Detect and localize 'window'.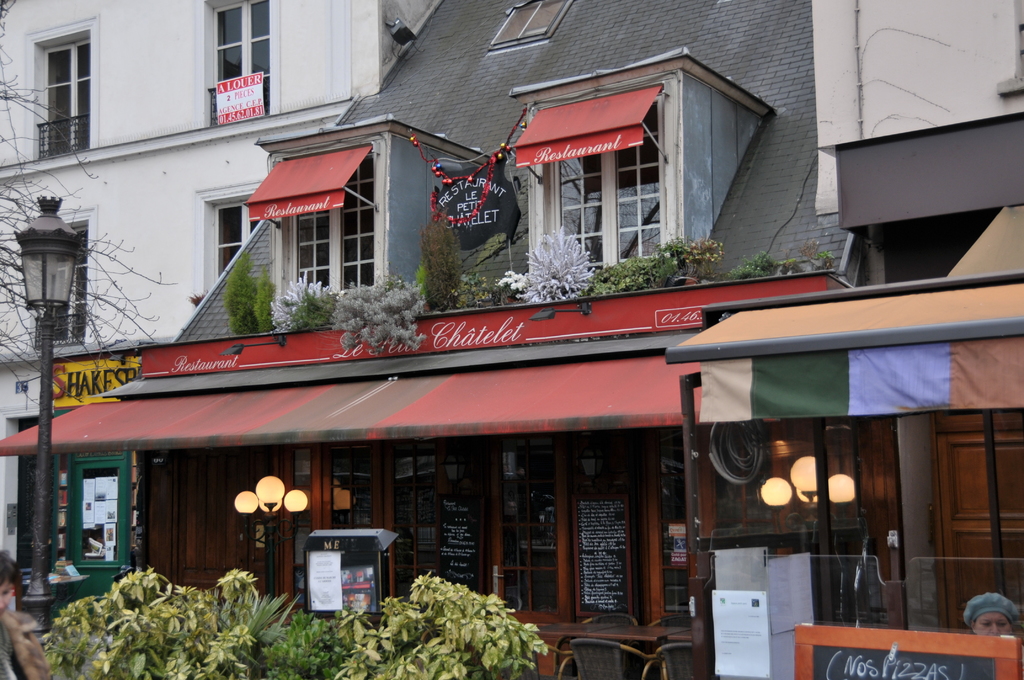
Localized at x1=530 y1=72 x2=674 y2=280.
